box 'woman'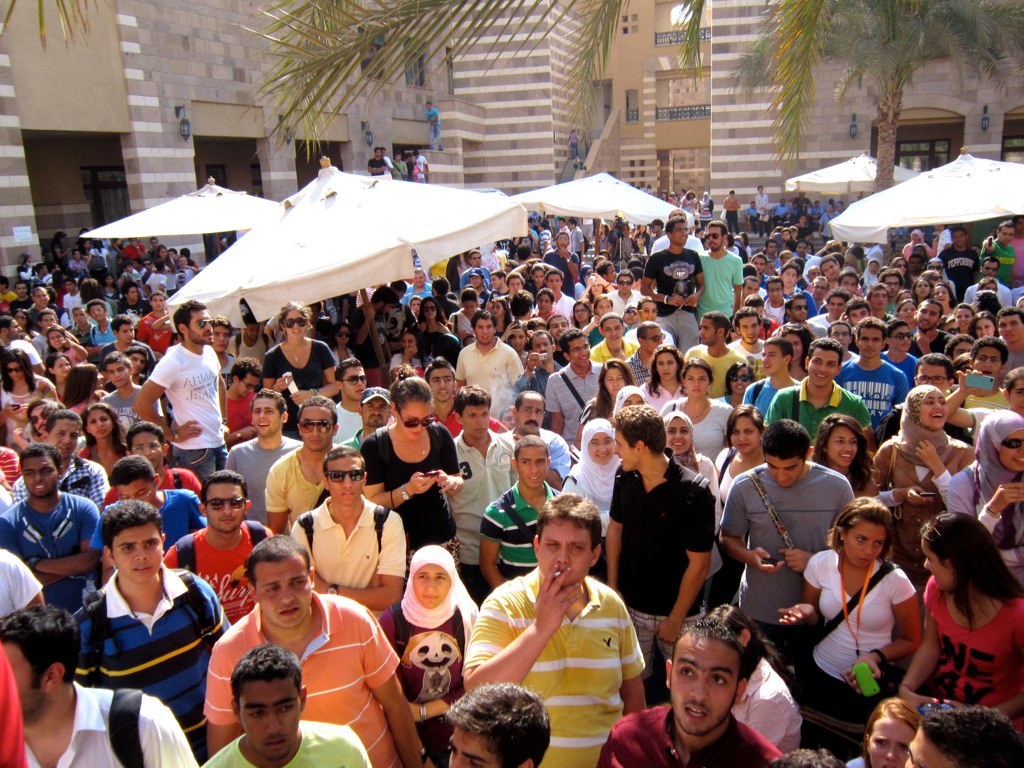
[376,323,424,371]
